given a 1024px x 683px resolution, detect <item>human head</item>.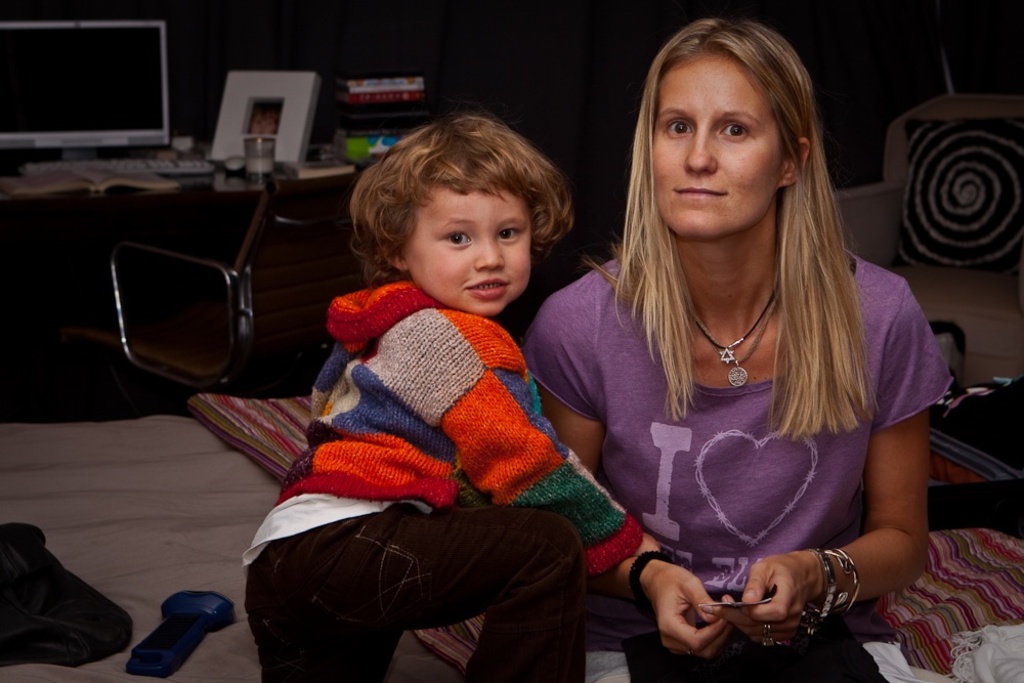
select_region(366, 116, 537, 314).
